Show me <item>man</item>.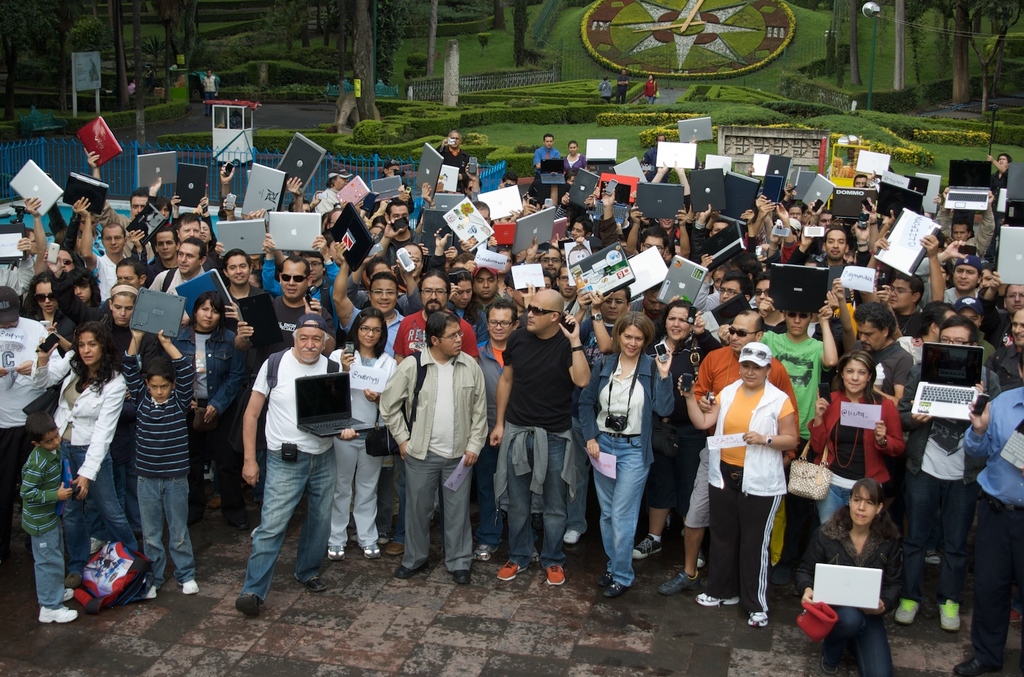
<item>man</item> is here: {"left": 145, "top": 237, "right": 212, "bottom": 304}.
